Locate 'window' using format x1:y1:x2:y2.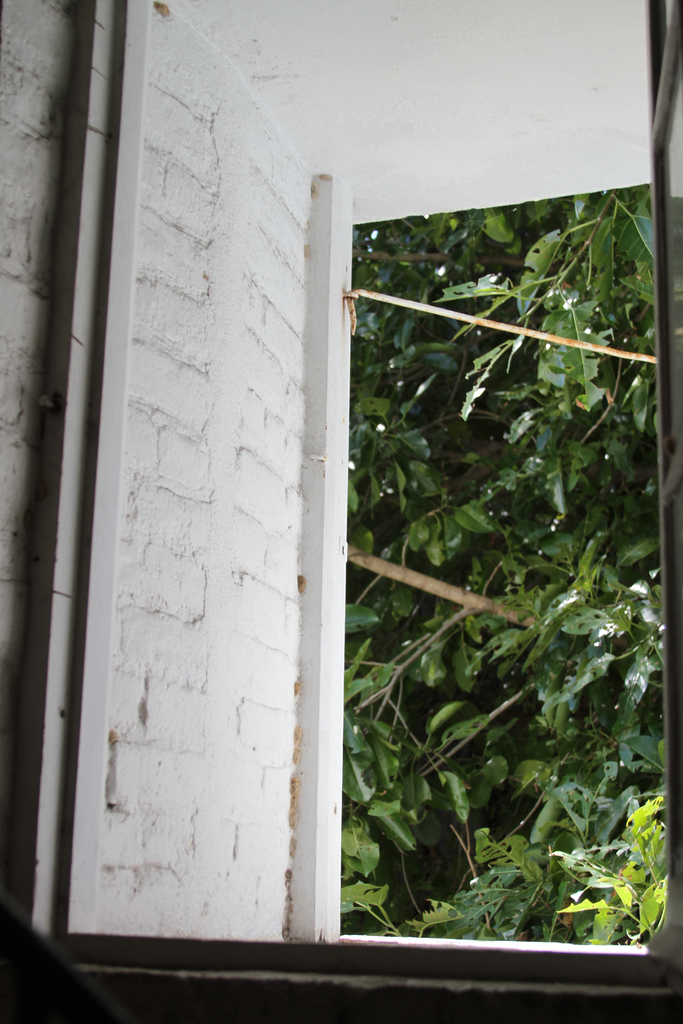
142:74:652:993.
